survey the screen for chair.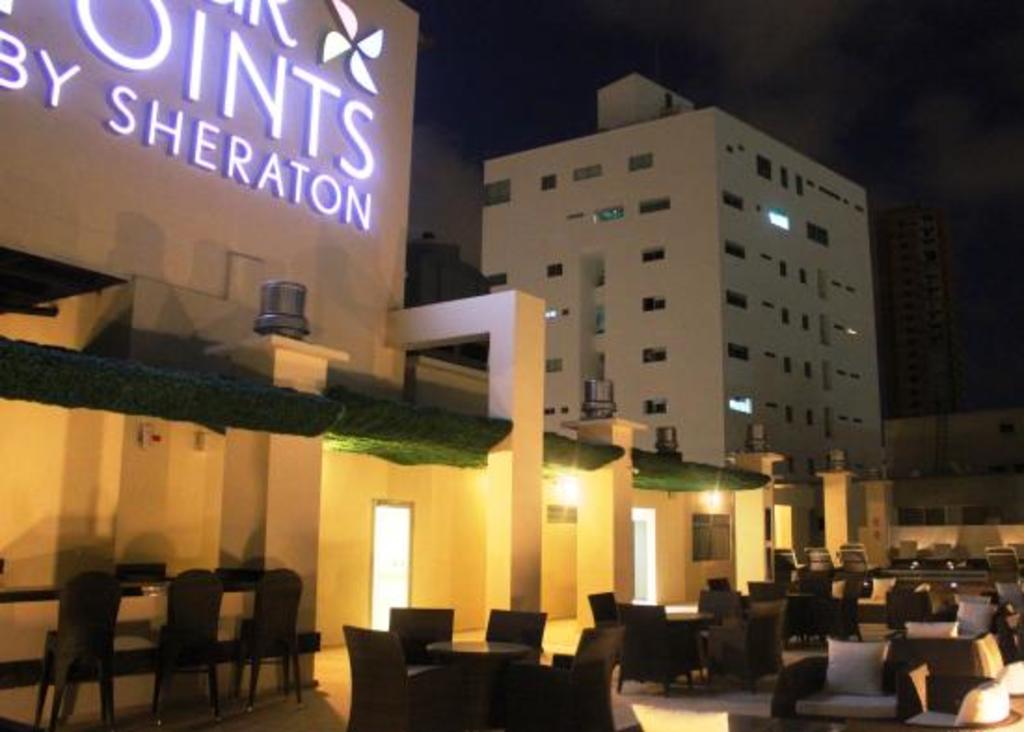
Survey found: [left=905, top=678, right=1022, bottom=730].
